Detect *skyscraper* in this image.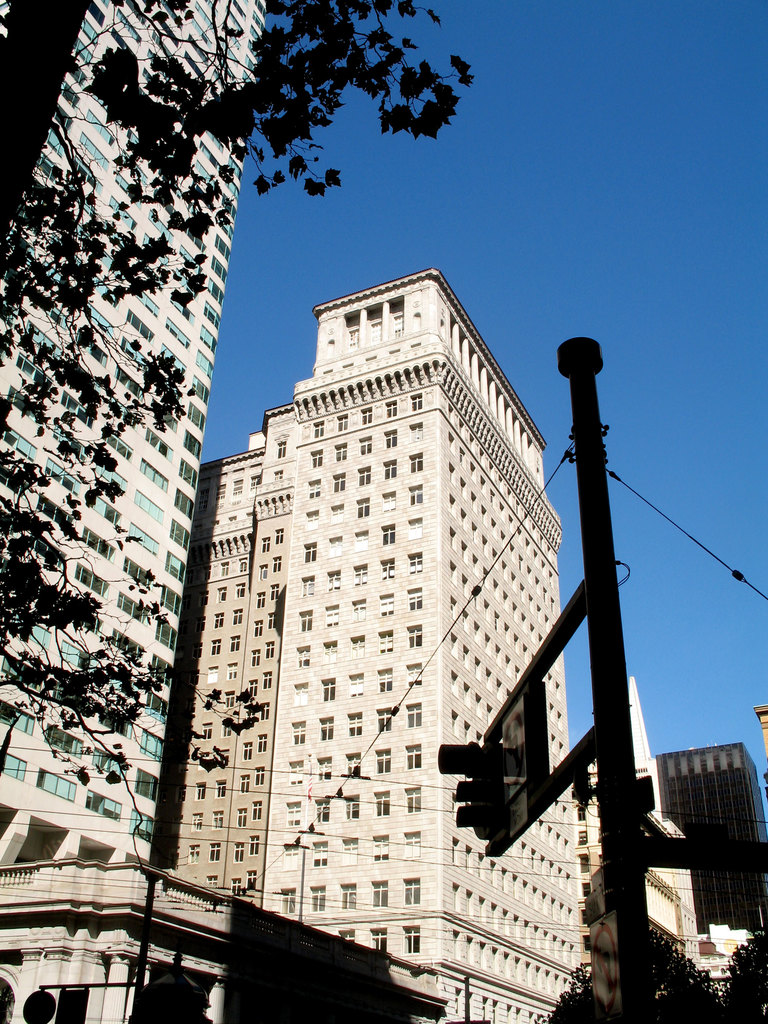
Detection: left=655, top=743, right=767, bottom=930.
